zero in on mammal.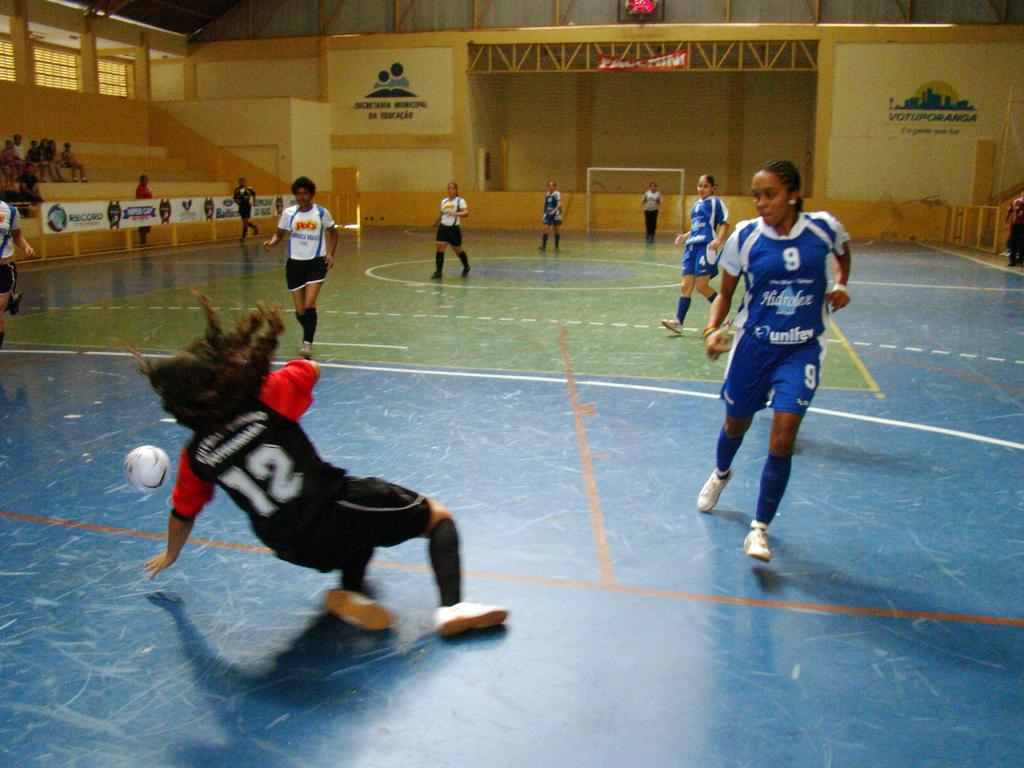
Zeroed in: pyautogui.locateOnScreen(0, 147, 17, 188).
